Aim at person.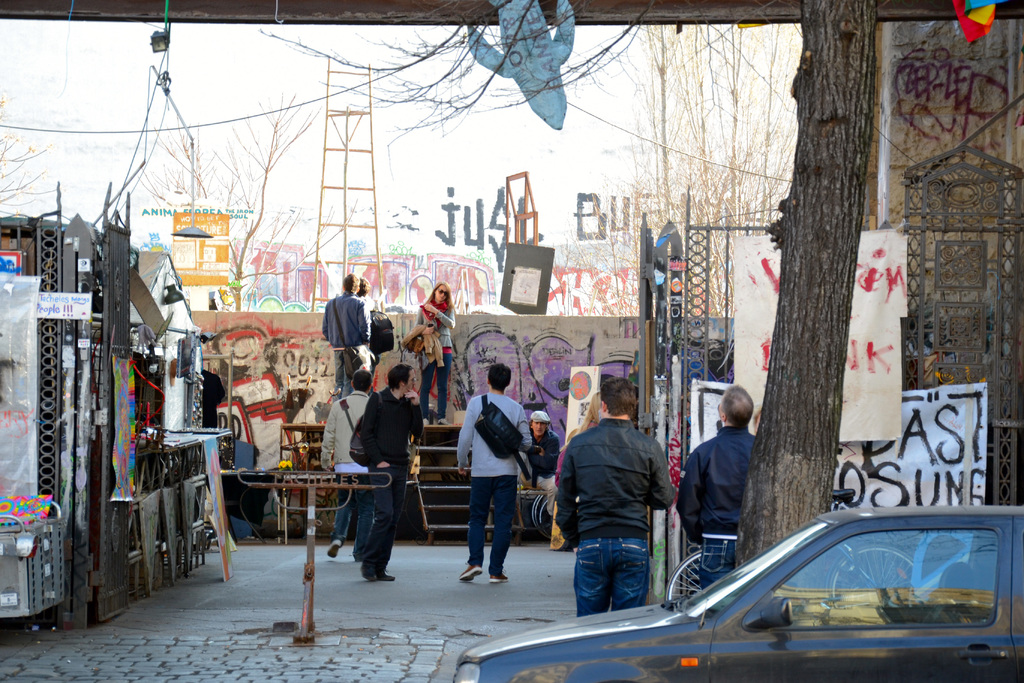
Aimed at pyautogui.locateOnScreen(317, 360, 371, 558).
